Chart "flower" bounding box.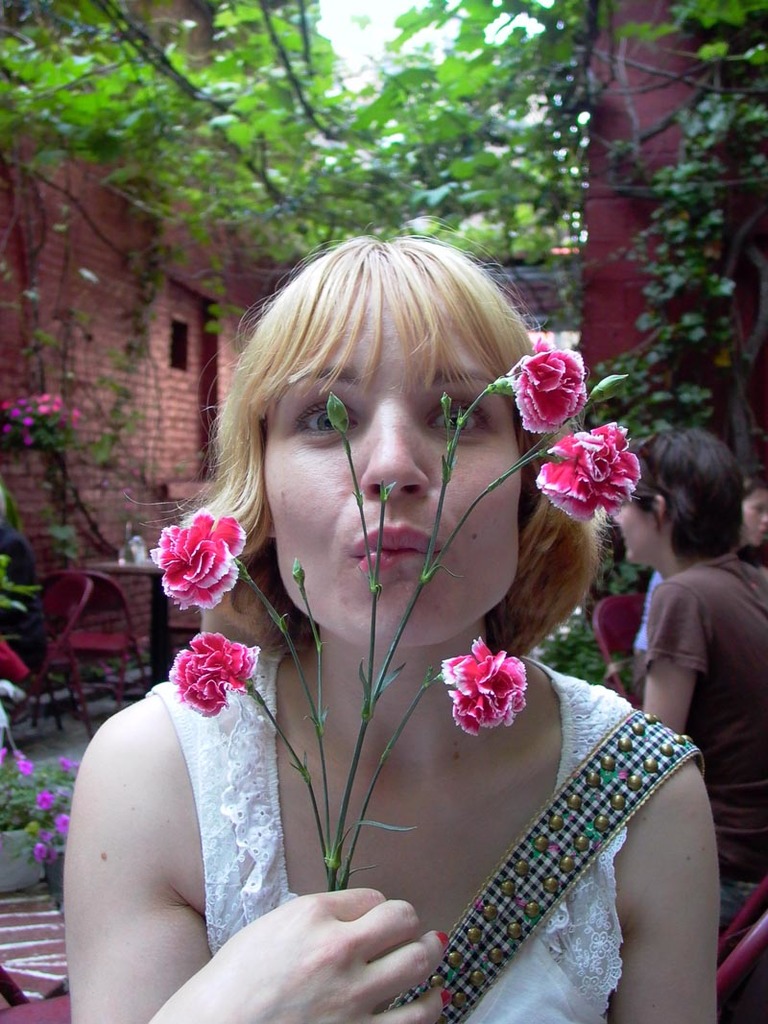
Charted: 16 753 33 774.
